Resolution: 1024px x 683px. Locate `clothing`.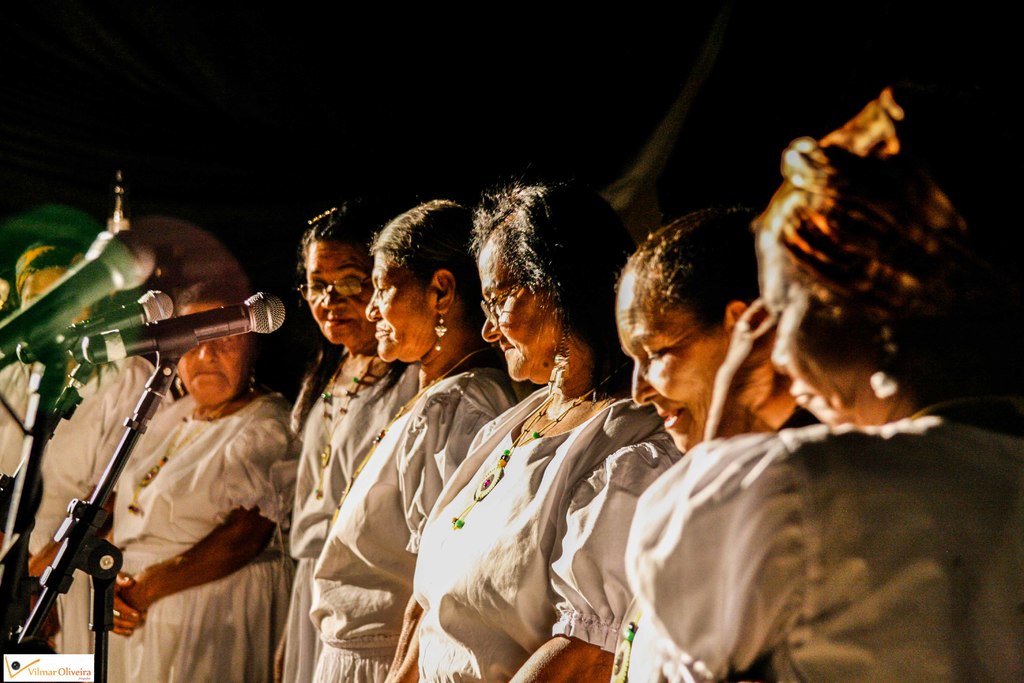
Rect(0, 350, 173, 552).
